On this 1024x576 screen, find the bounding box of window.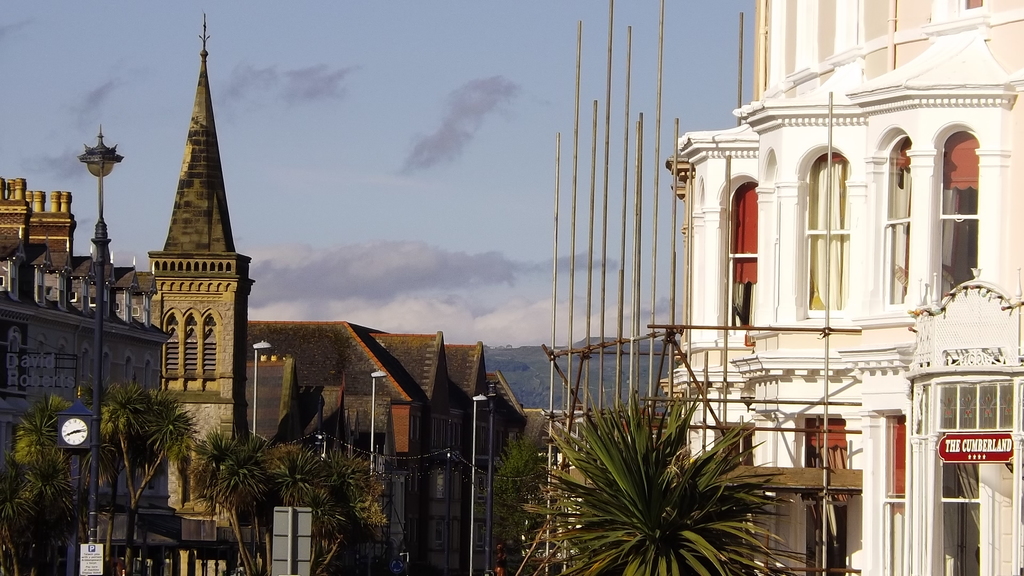
Bounding box: {"x1": 140, "y1": 353, "x2": 159, "y2": 392}.
